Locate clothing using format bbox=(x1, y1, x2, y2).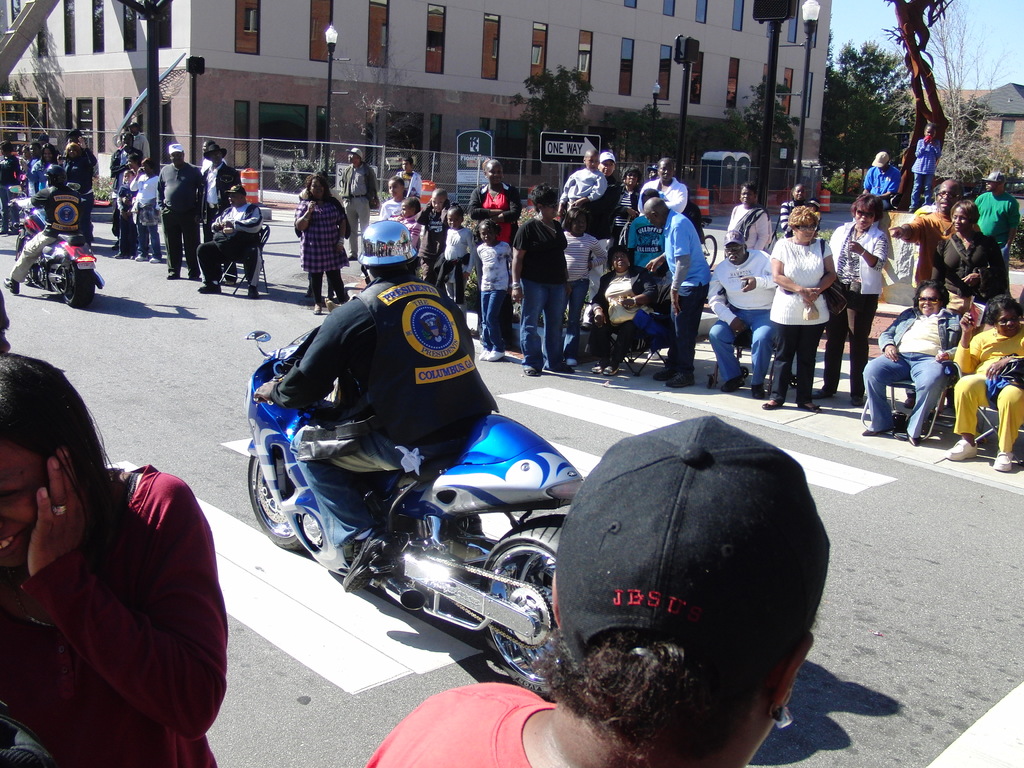
bbox=(19, 417, 224, 751).
